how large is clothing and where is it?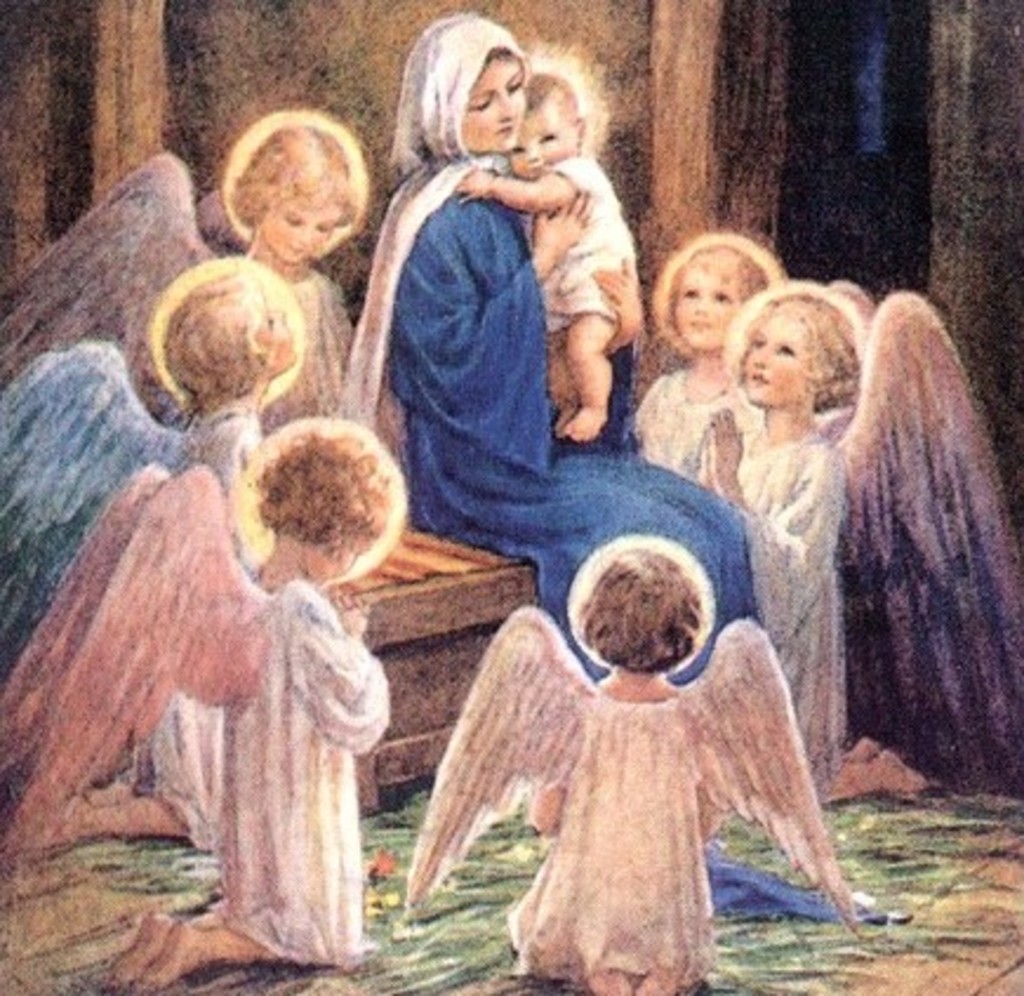
Bounding box: 363/148/871/914.
